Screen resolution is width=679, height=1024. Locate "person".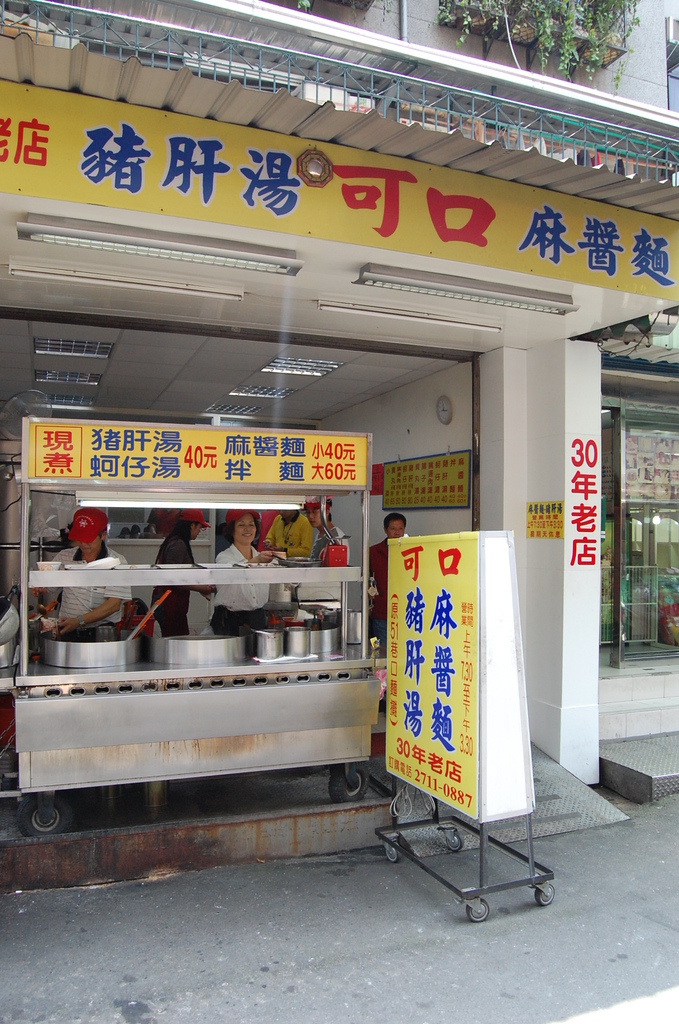
[left=296, top=490, right=352, bottom=564].
